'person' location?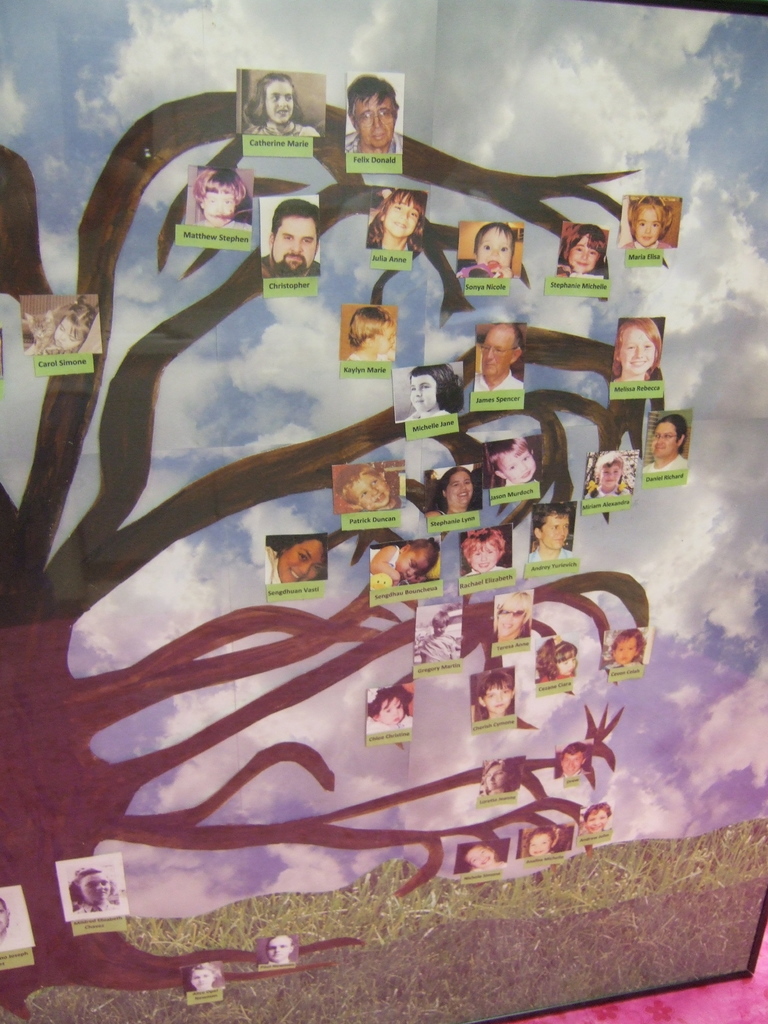
490,436,543,488
